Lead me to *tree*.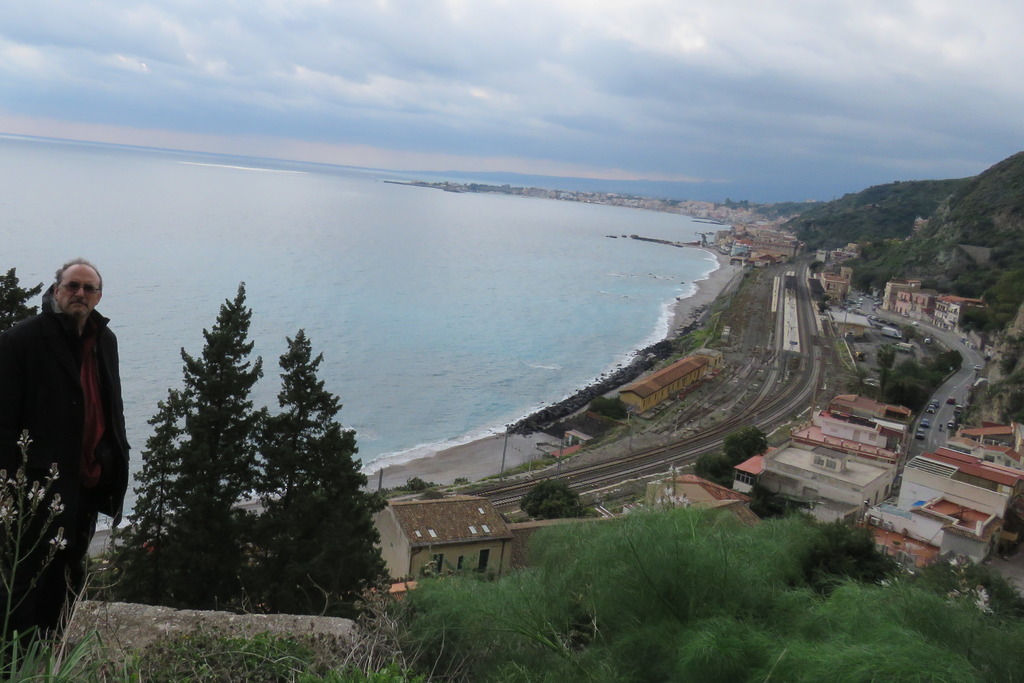
Lead to 407 506 1023 682.
